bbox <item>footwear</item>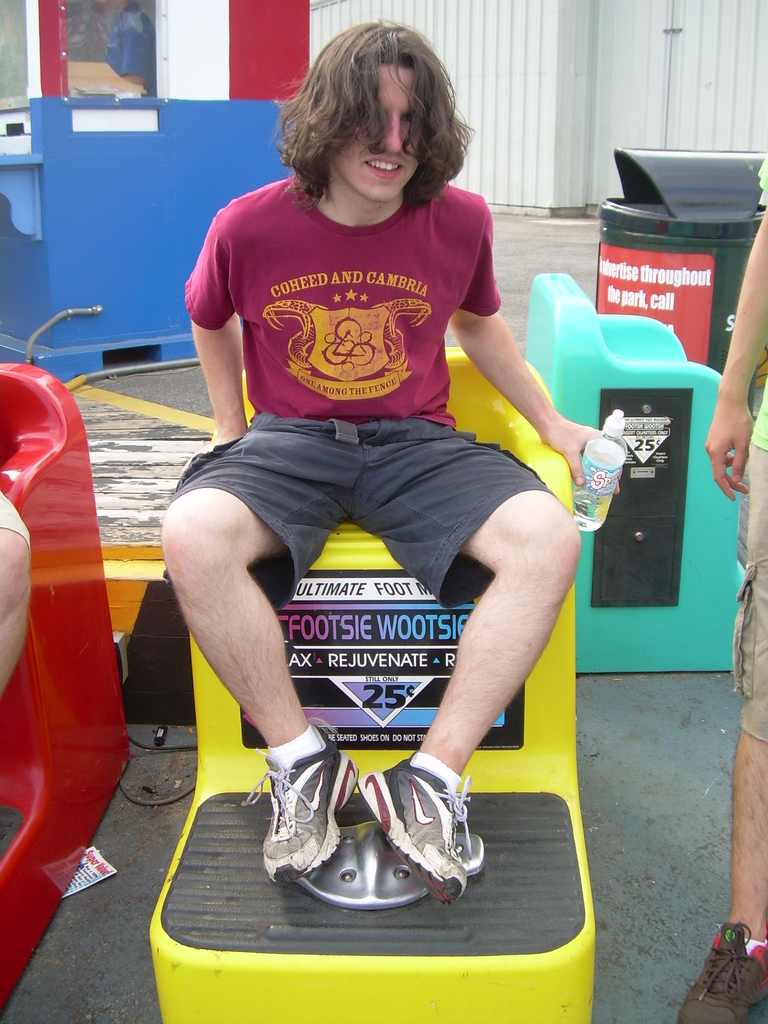
box(338, 739, 492, 918)
